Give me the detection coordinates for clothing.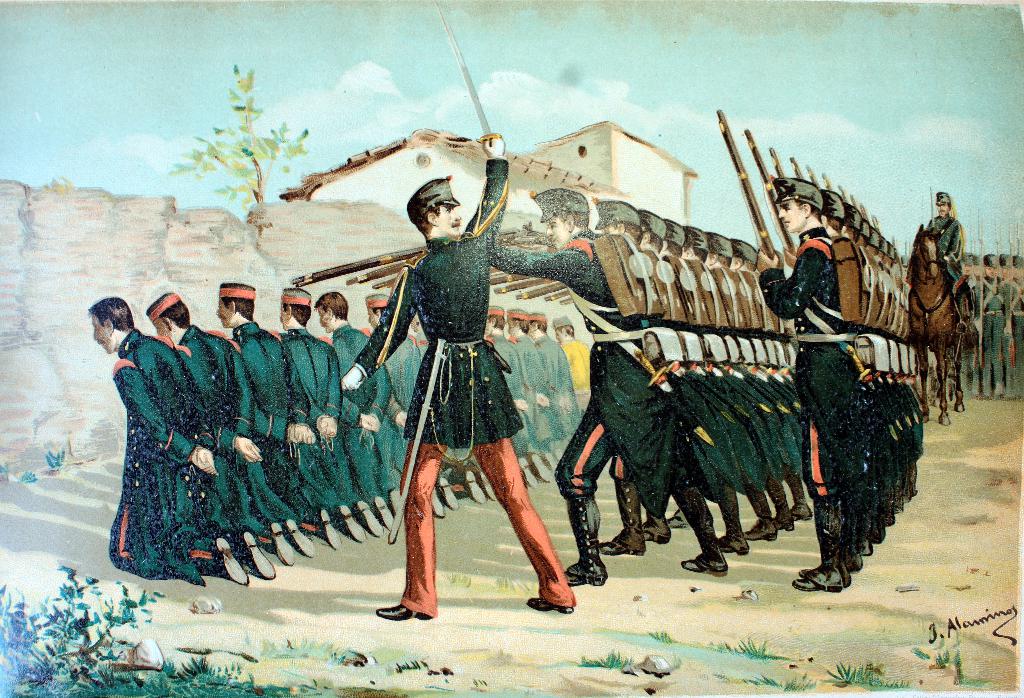
(347,152,578,612).
